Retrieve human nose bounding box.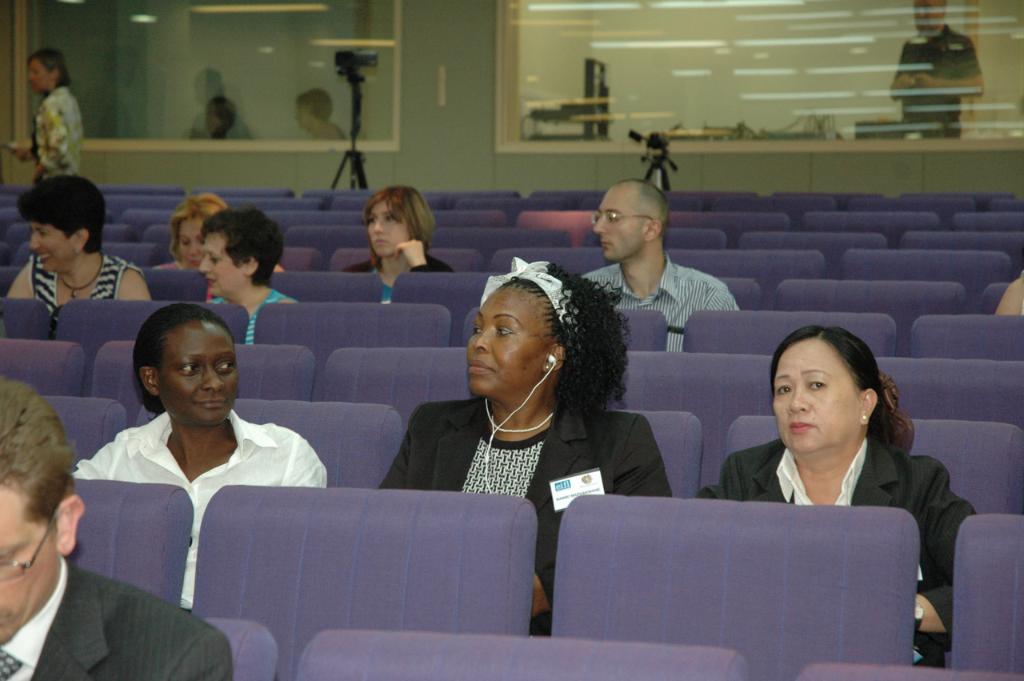
Bounding box: [197, 370, 227, 395].
